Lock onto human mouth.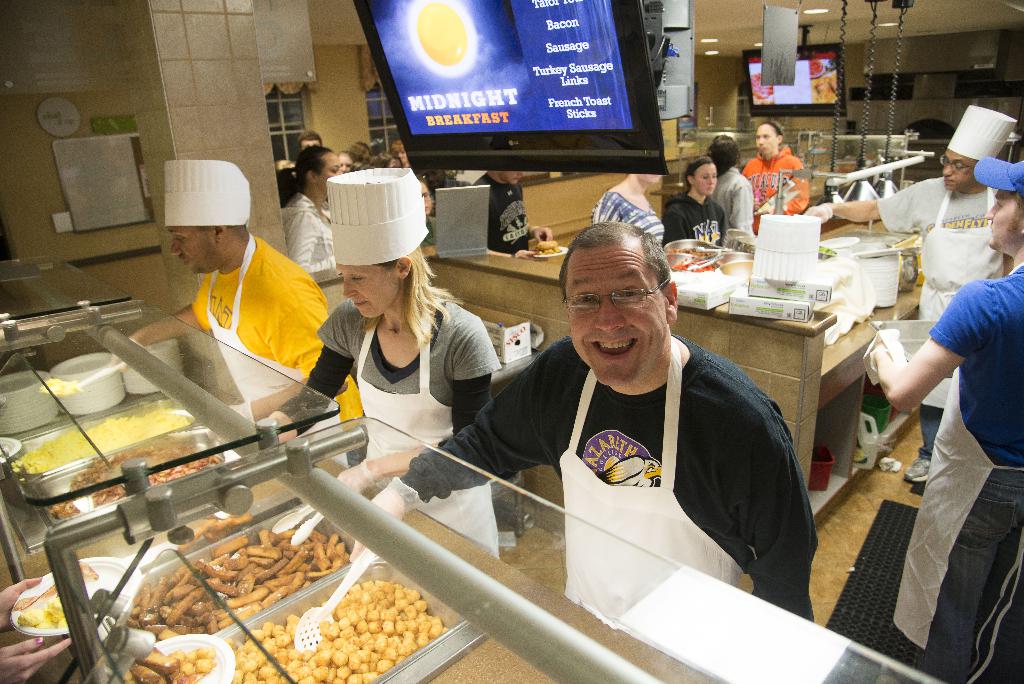
Locked: detection(586, 329, 641, 364).
